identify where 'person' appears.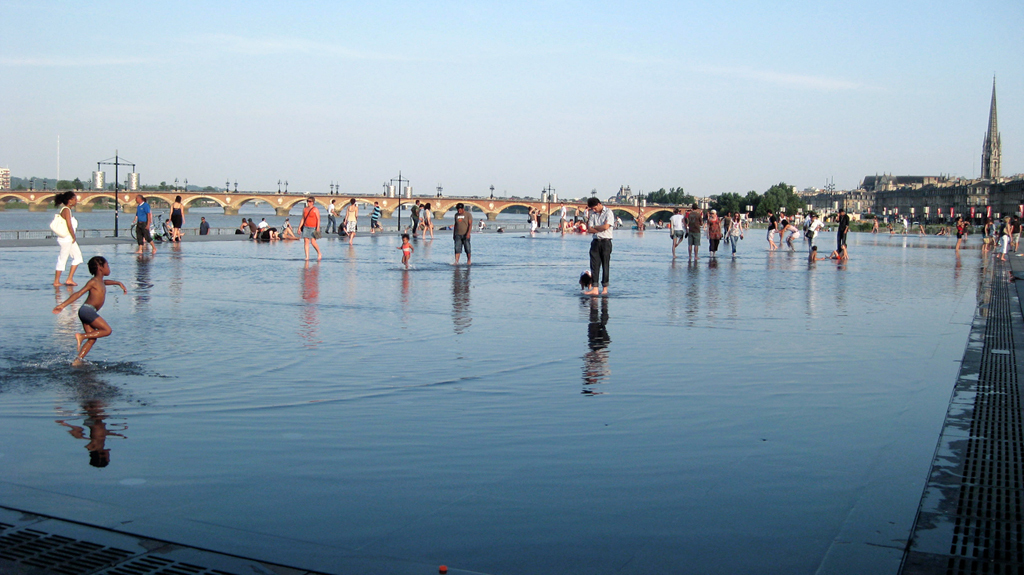
Appears at x1=801, y1=214, x2=824, y2=244.
